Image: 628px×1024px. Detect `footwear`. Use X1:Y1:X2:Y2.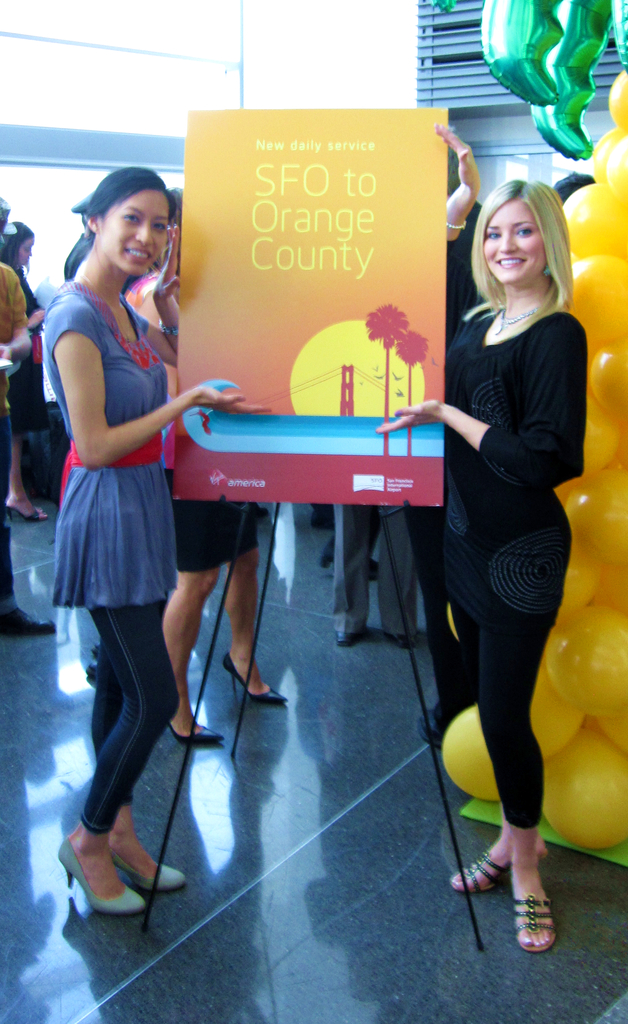
338:634:356:652.
